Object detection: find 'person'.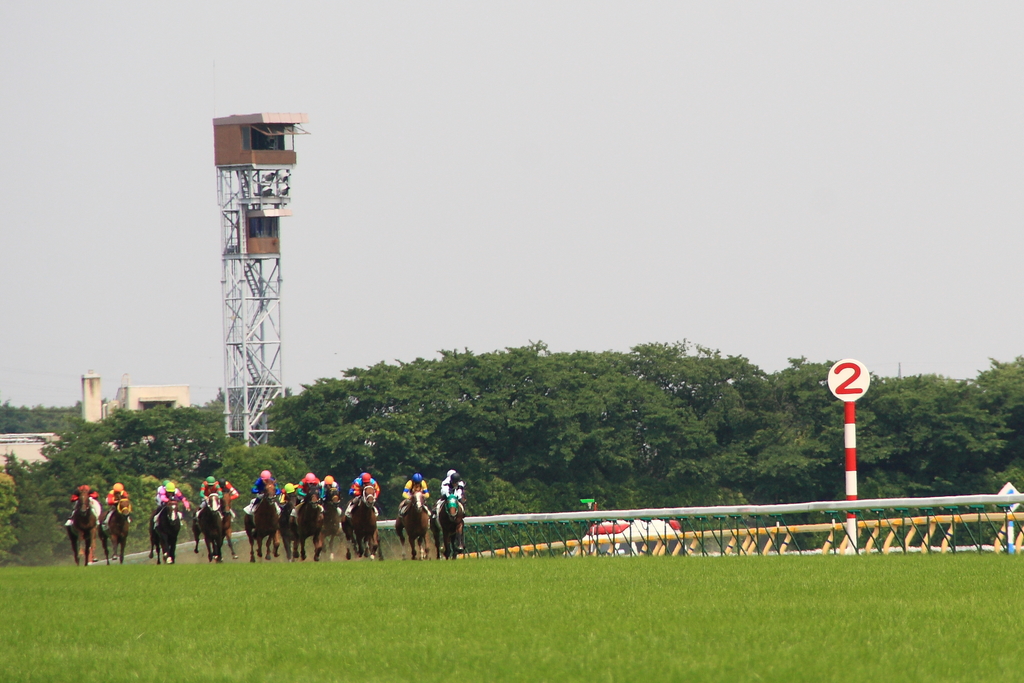
216/474/237/520.
